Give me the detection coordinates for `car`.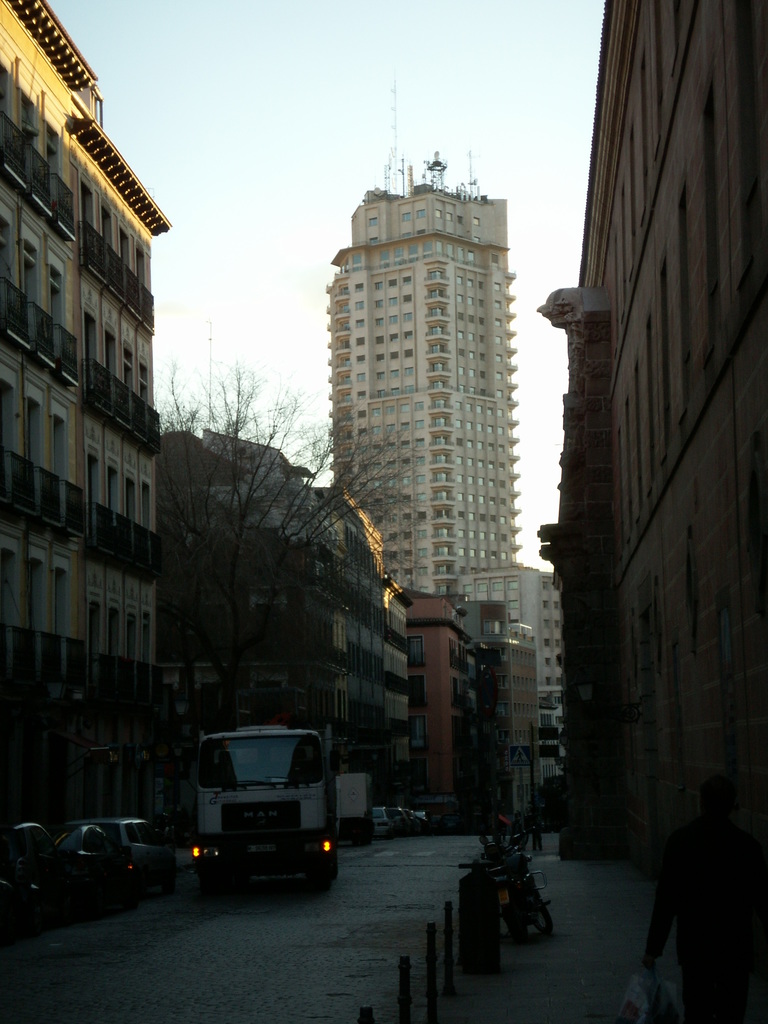
x1=0 y1=816 x2=66 y2=921.
